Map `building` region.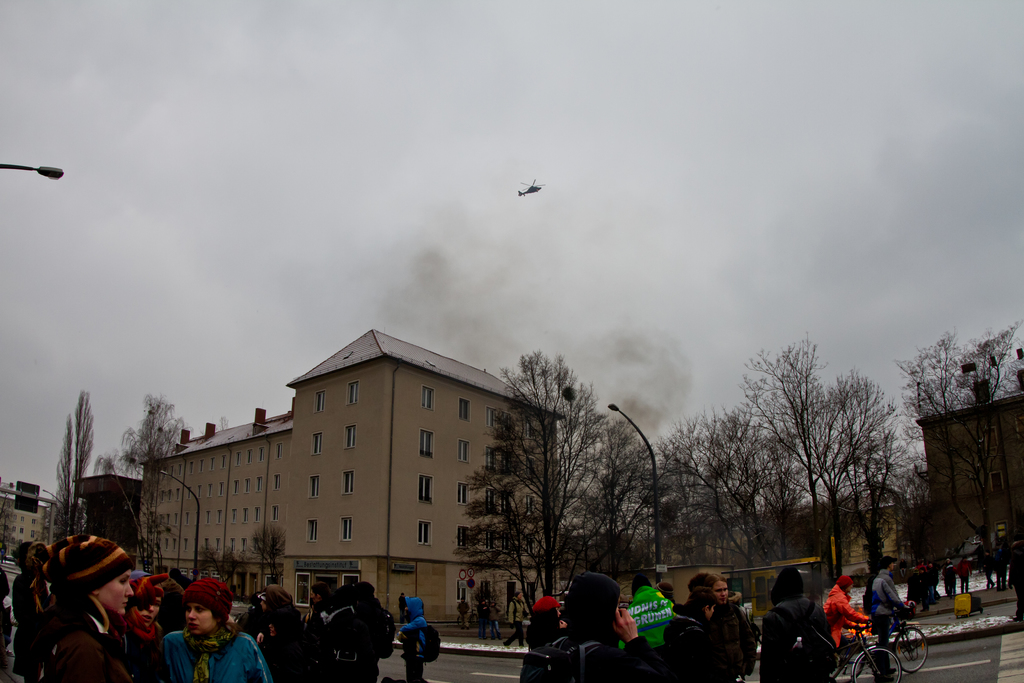
Mapped to bbox(0, 497, 48, 545).
